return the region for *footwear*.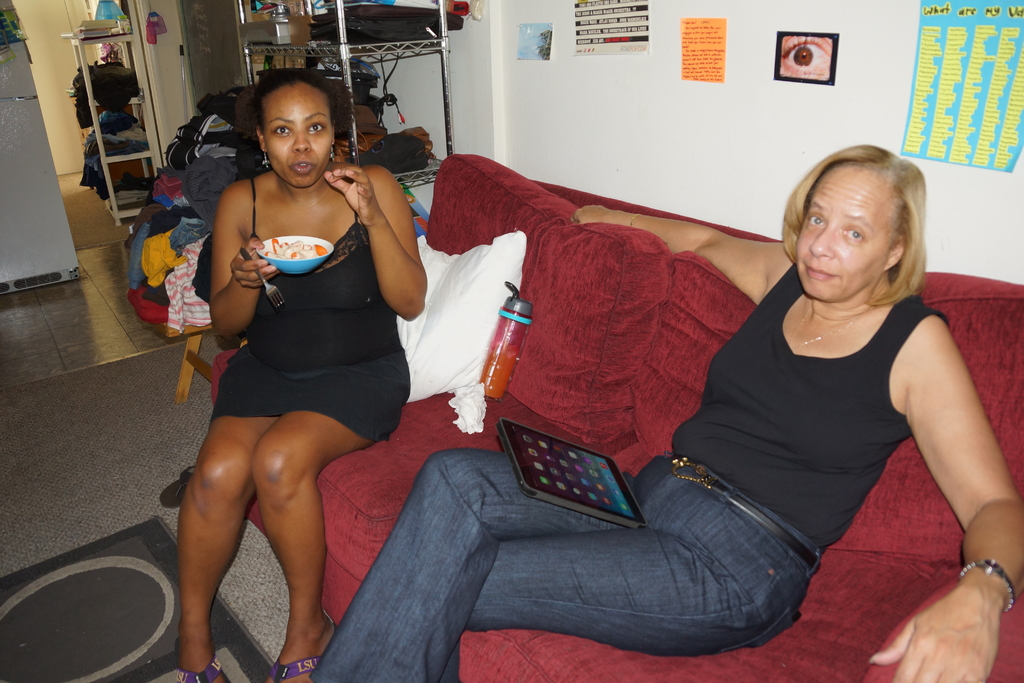
bbox=[262, 657, 323, 682].
